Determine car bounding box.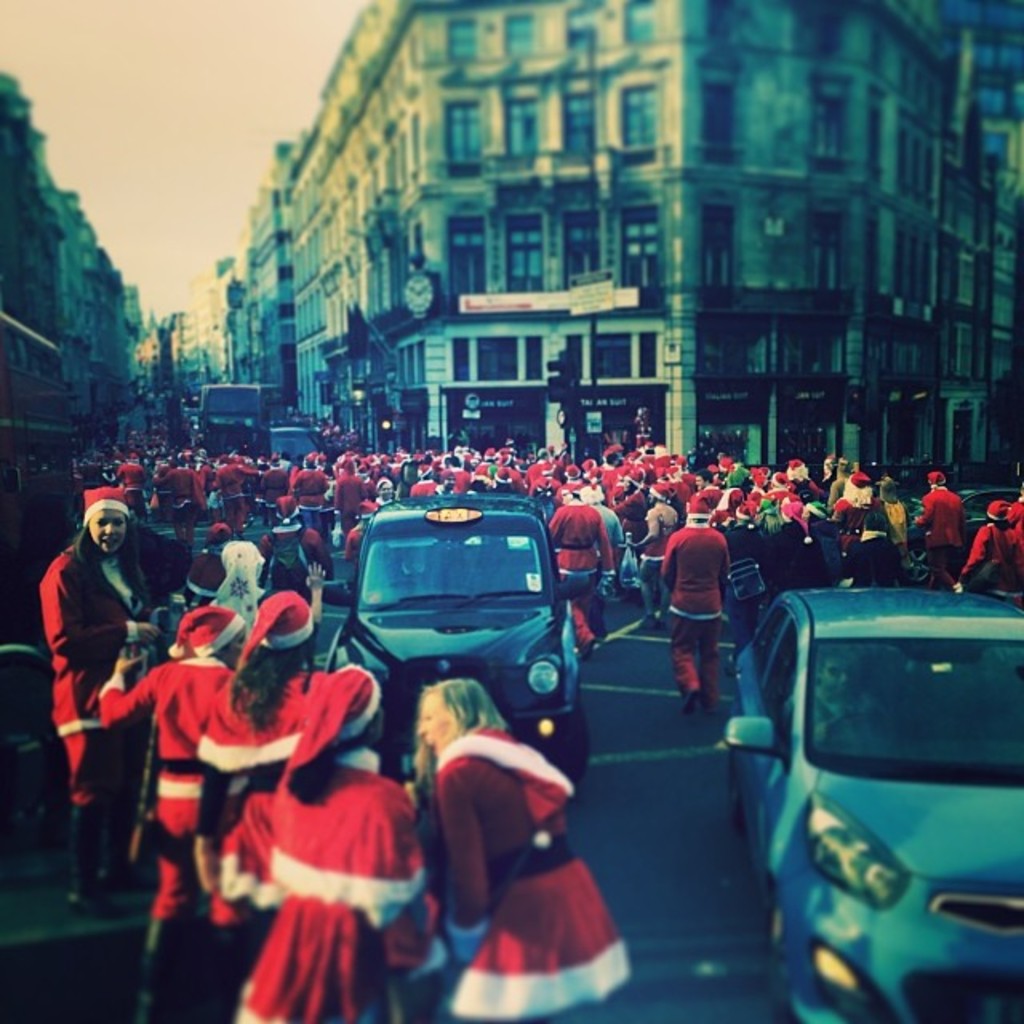
Determined: locate(274, 422, 331, 461).
